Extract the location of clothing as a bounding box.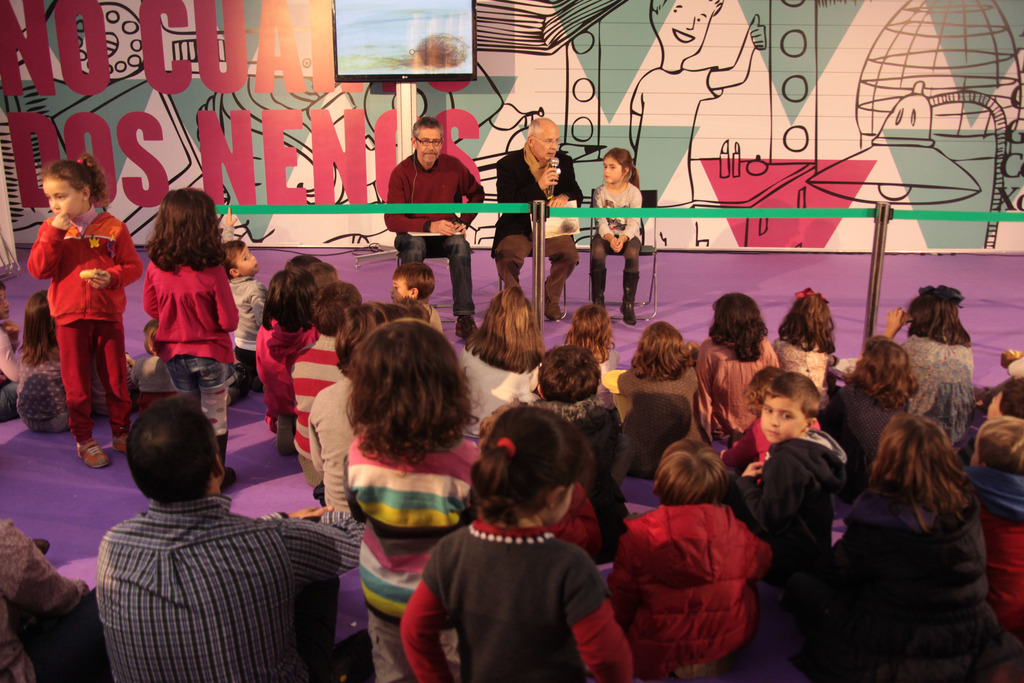
607,491,770,682.
